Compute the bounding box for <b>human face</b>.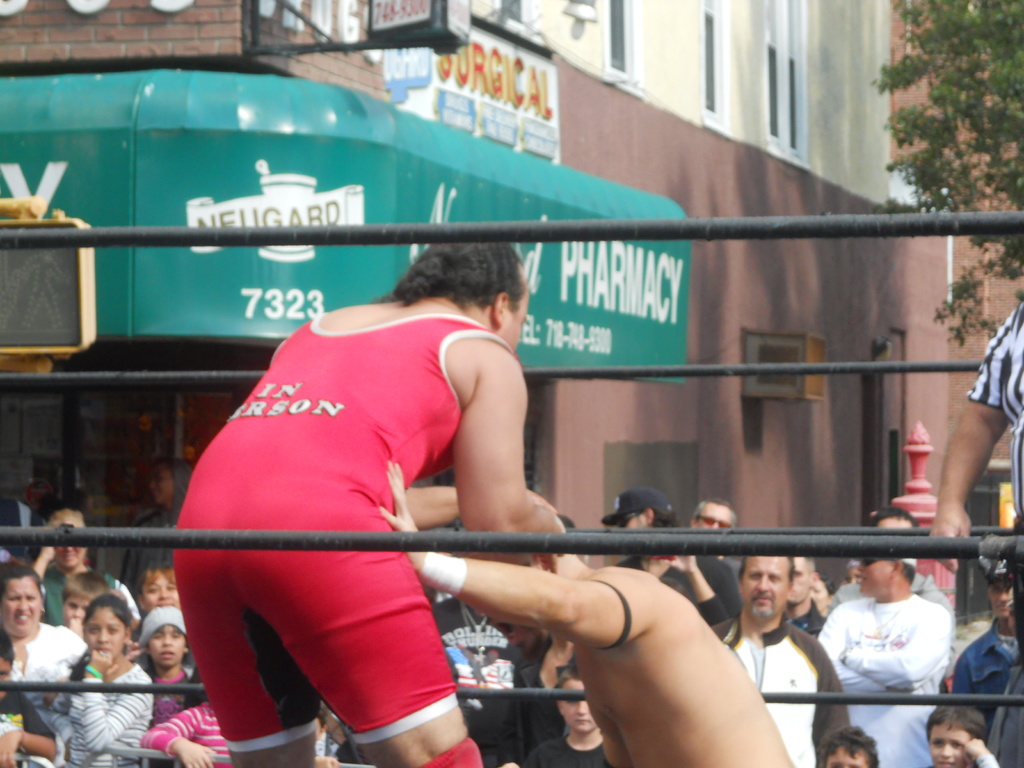
BBox(3, 582, 40, 634).
